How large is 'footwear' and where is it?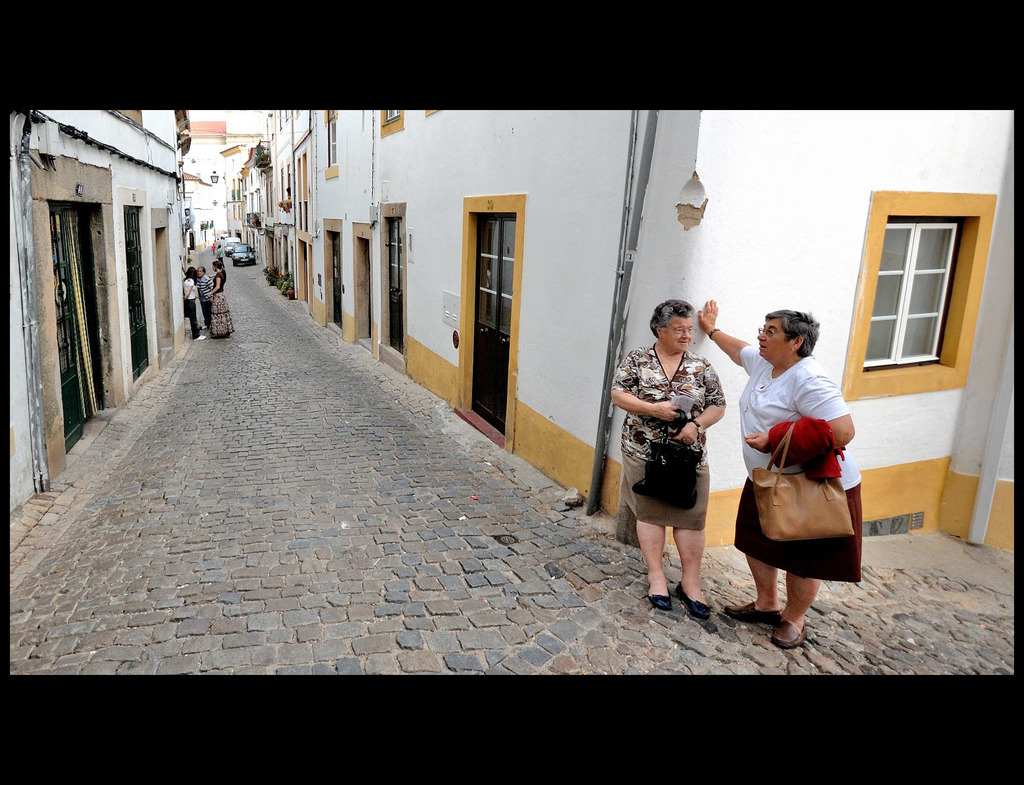
Bounding box: l=646, t=583, r=674, b=615.
